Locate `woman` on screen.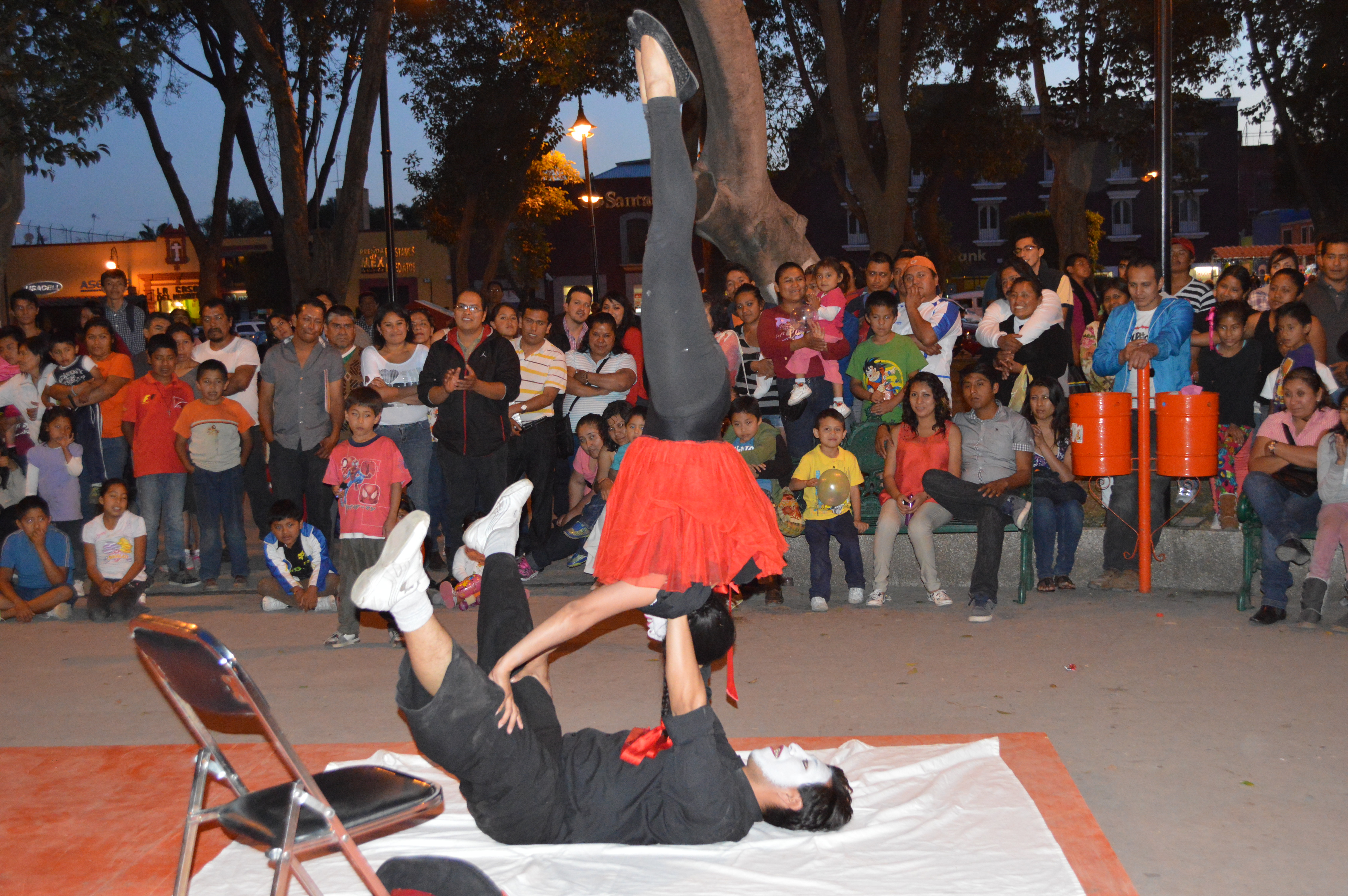
On screen at region(24, 96, 43, 157).
